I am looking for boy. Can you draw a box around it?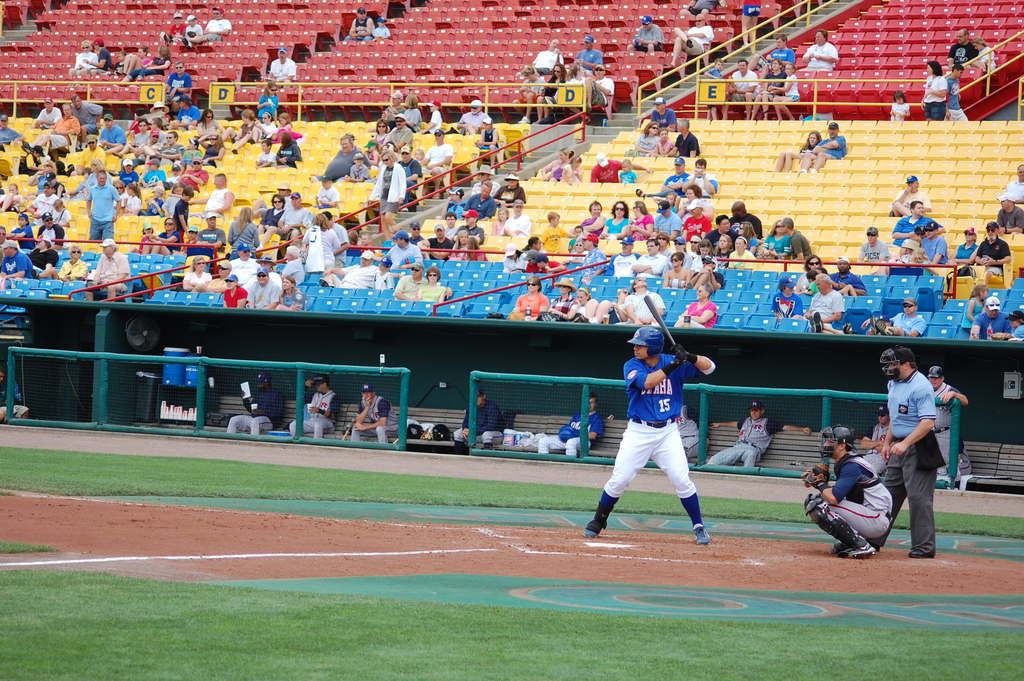
Sure, the bounding box is rect(536, 211, 577, 263).
